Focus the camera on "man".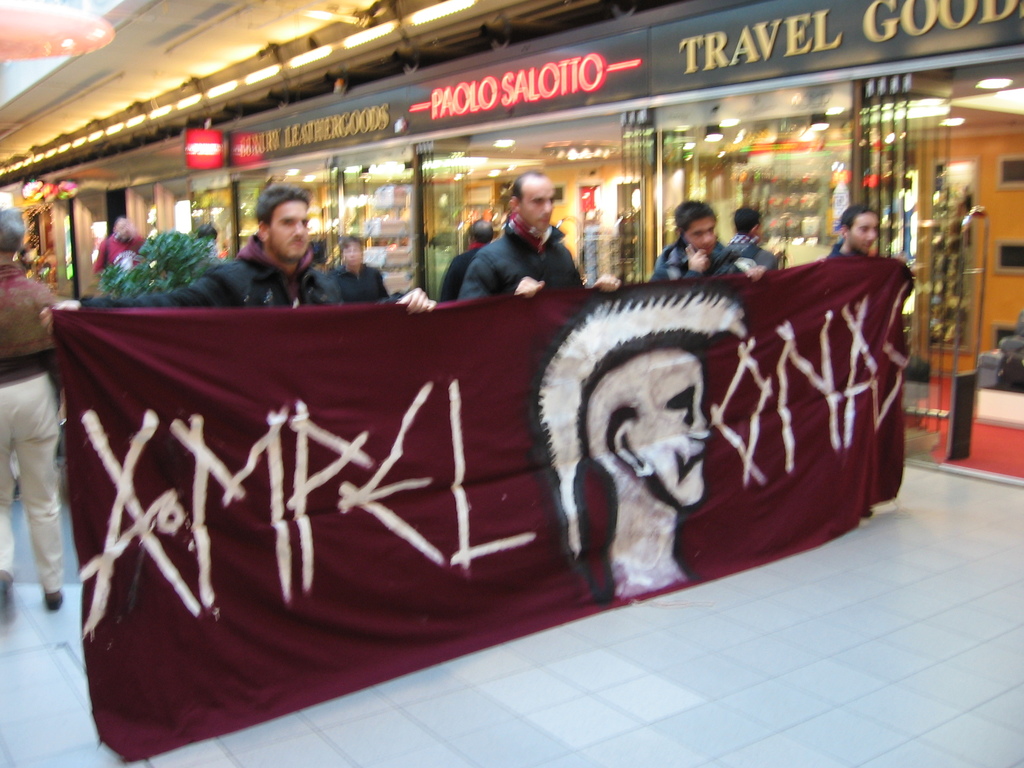
Focus region: locate(647, 198, 766, 289).
